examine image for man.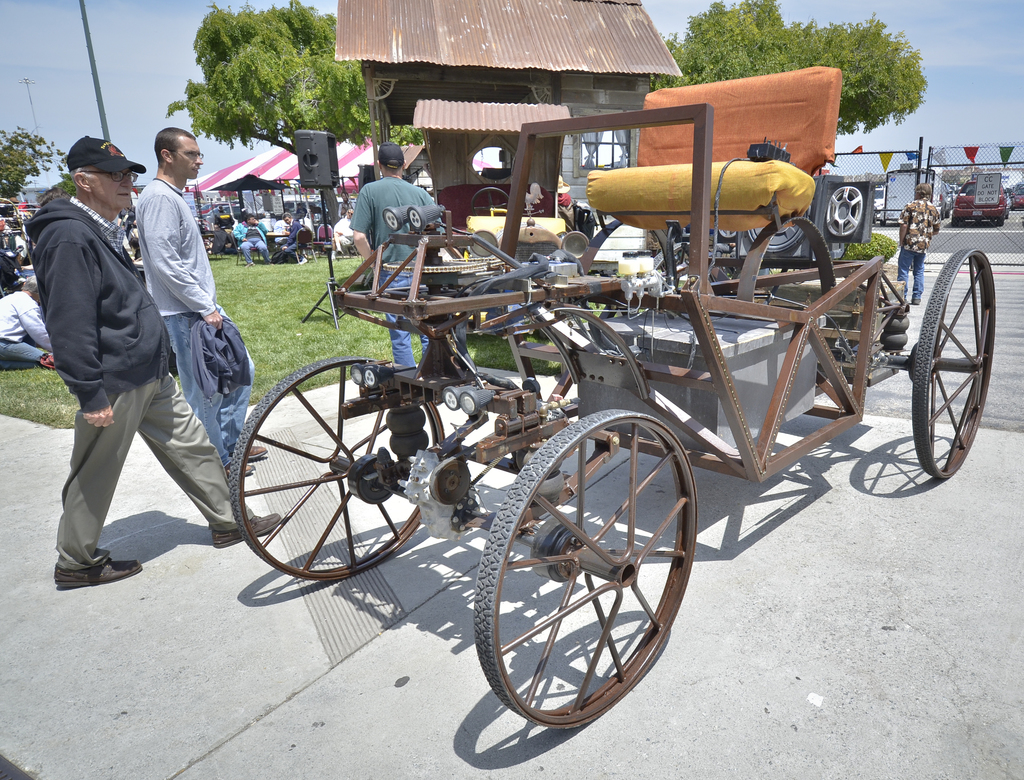
Examination result: (left=134, top=129, right=268, bottom=478).
